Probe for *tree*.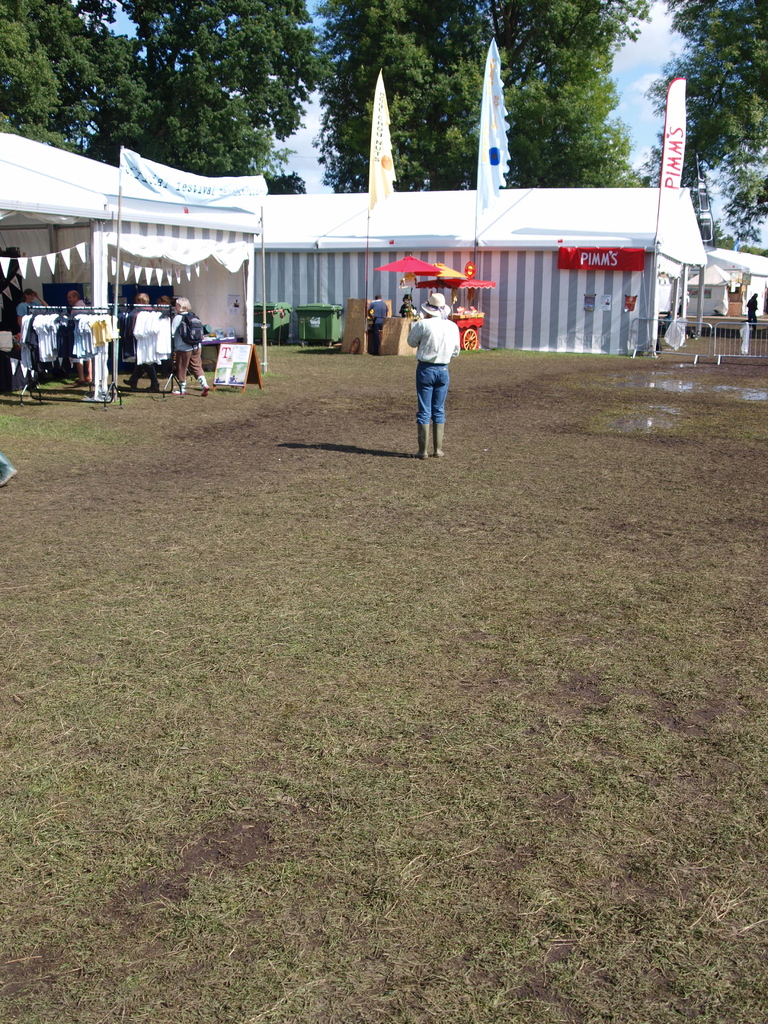
Probe result: bbox(625, 0, 767, 259).
